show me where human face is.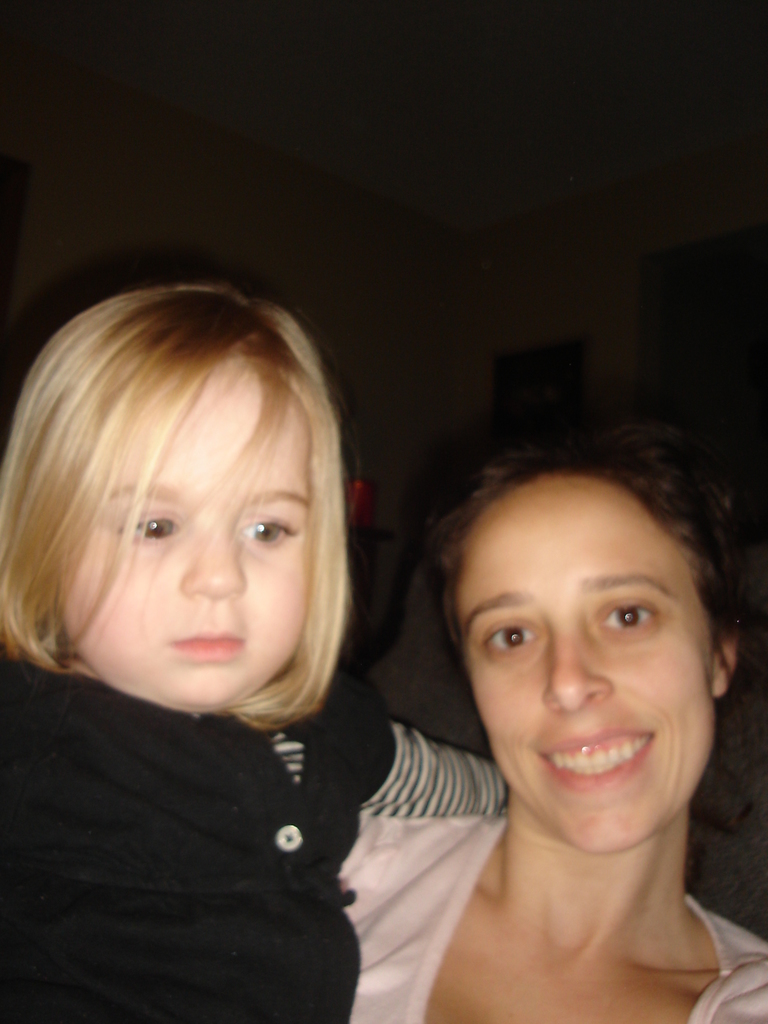
human face is at 60,364,310,712.
